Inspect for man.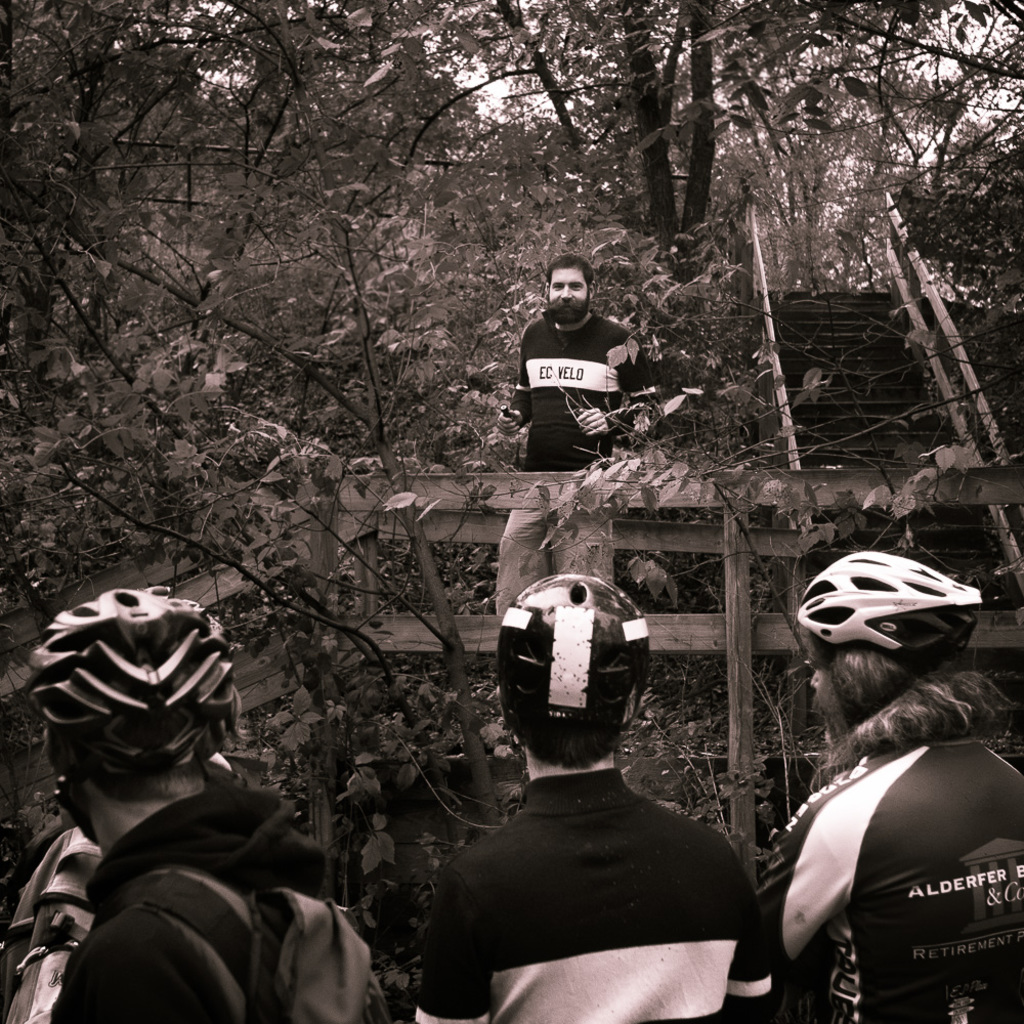
Inspection: bbox=[0, 587, 370, 1023].
